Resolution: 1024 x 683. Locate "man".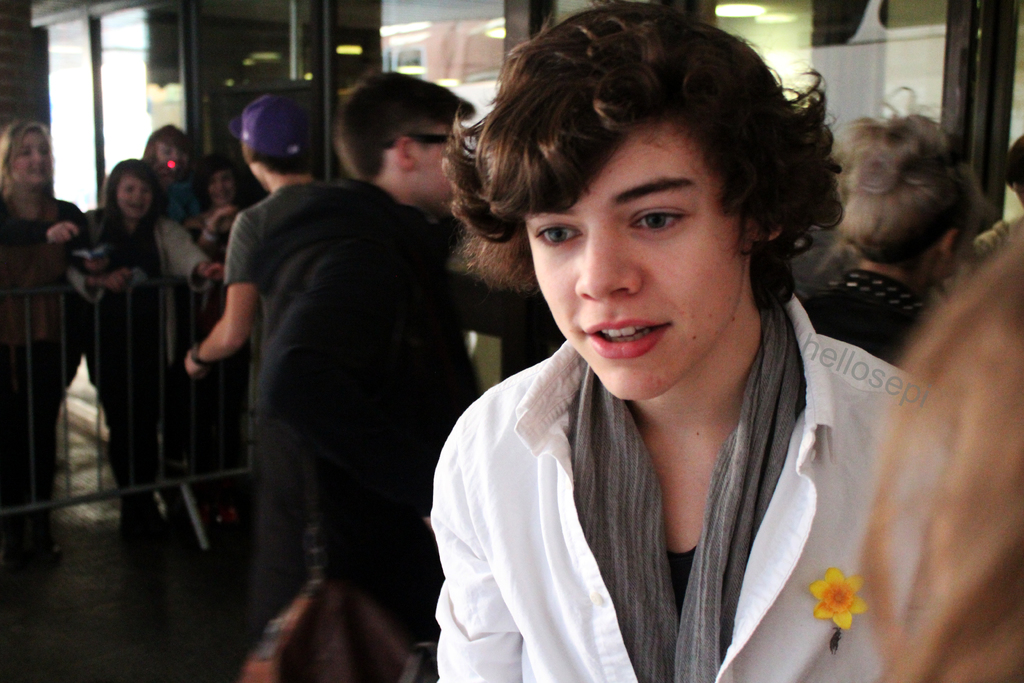
BBox(175, 88, 356, 682).
